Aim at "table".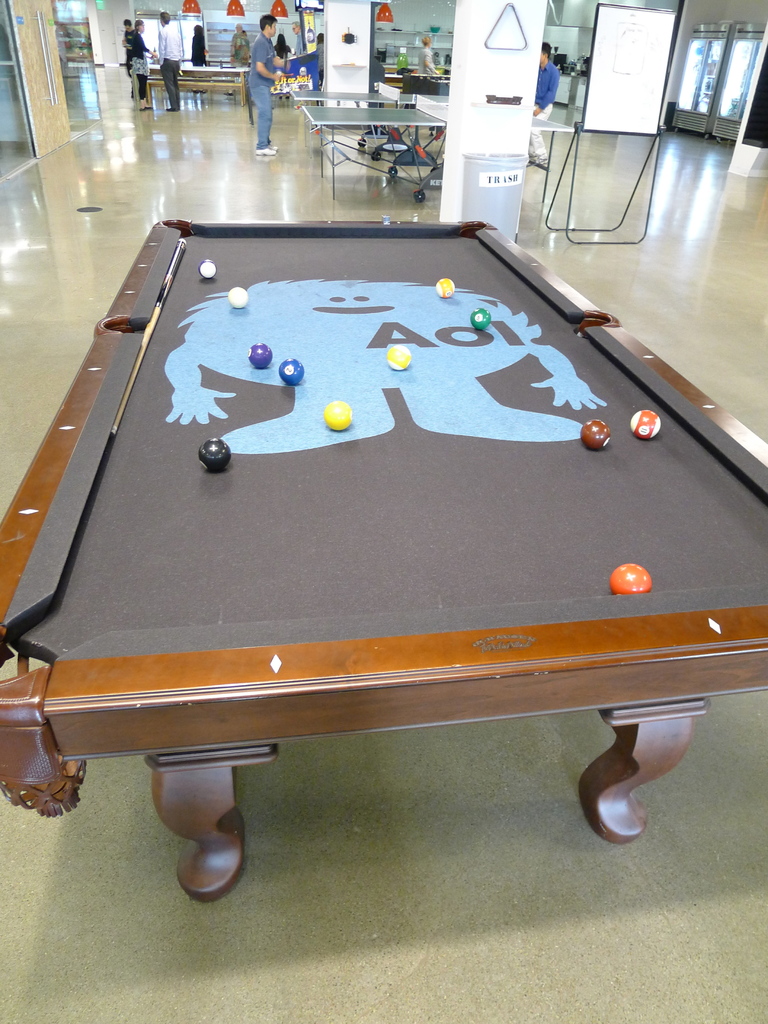
Aimed at <box>0,201,764,976</box>.
